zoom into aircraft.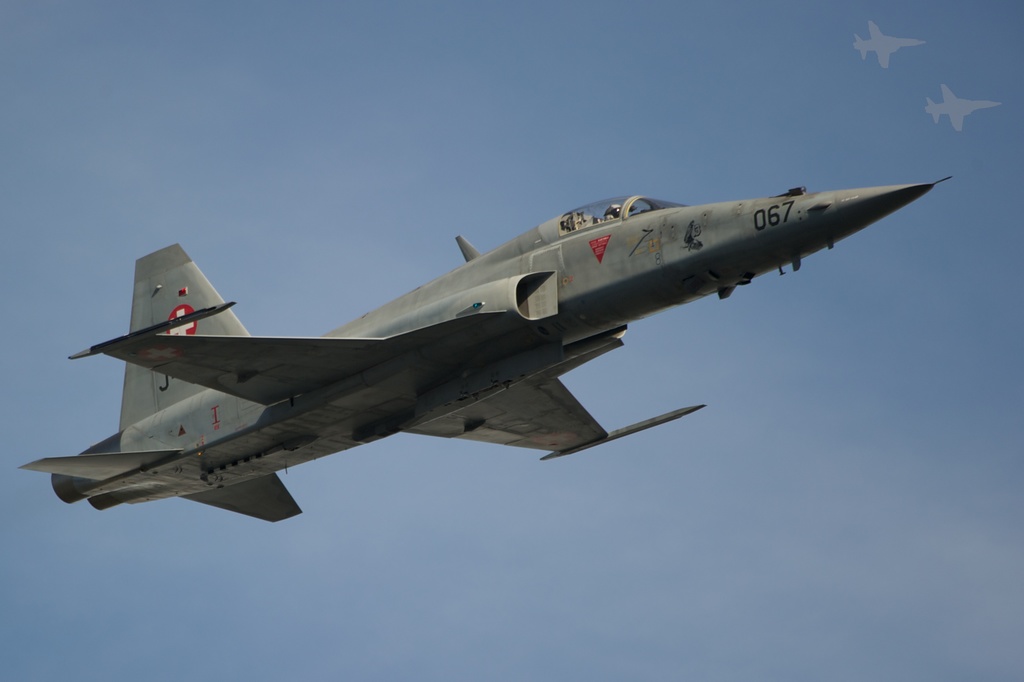
Zoom target: crop(17, 171, 954, 527).
